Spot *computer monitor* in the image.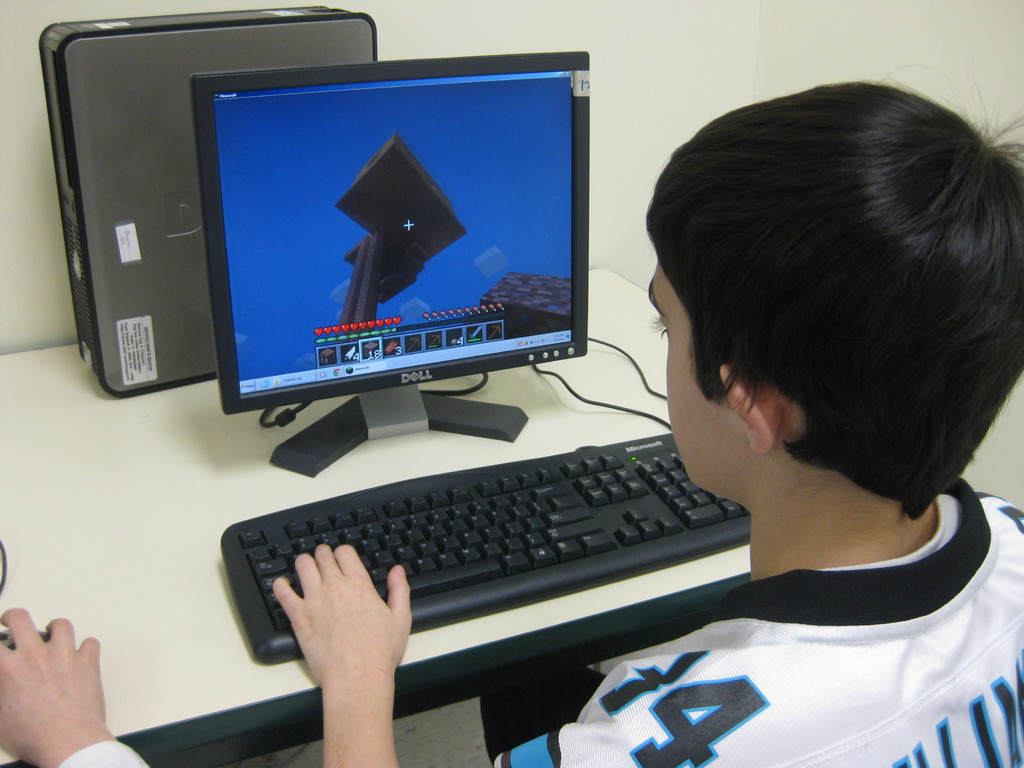
*computer monitor* found at 147,45,602,483.
